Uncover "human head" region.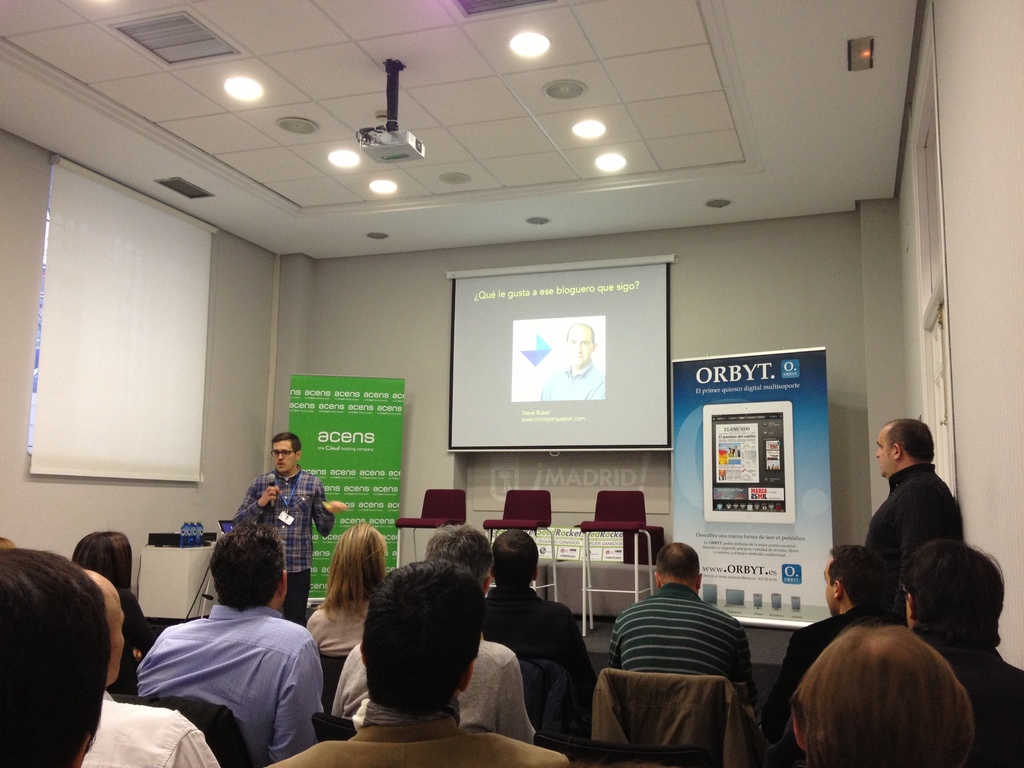
Uncovered: (655,542,706,599).
